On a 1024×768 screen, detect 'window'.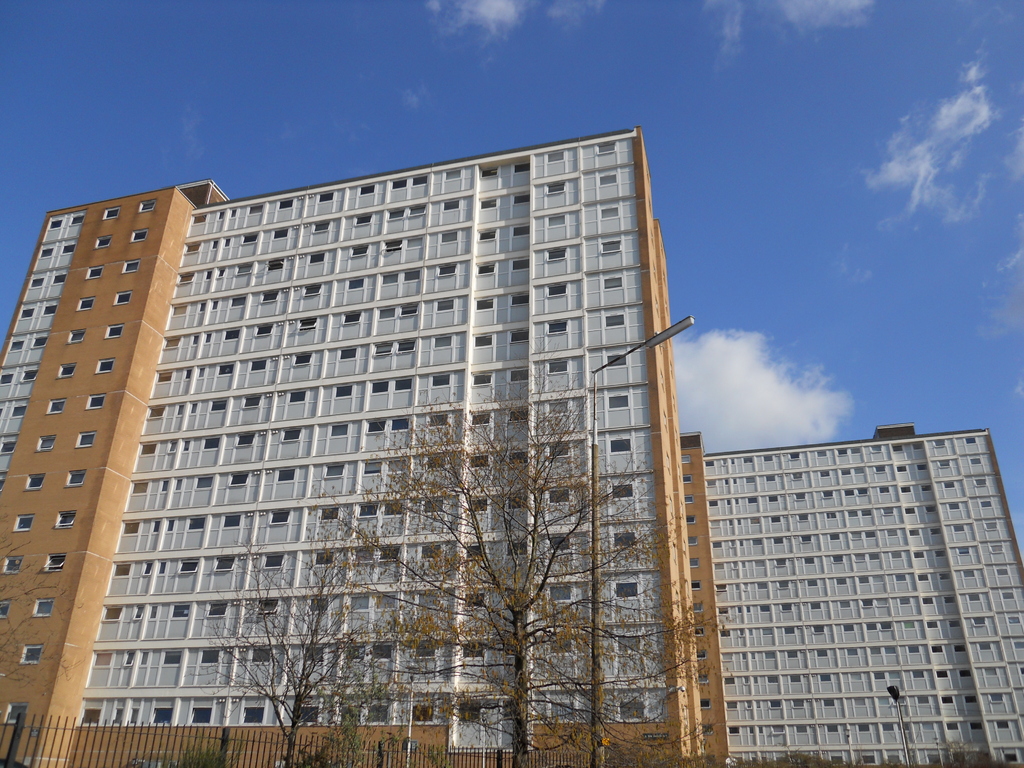
{"left": 771, "top": 519, "right": 781, "bottom": 526}.
